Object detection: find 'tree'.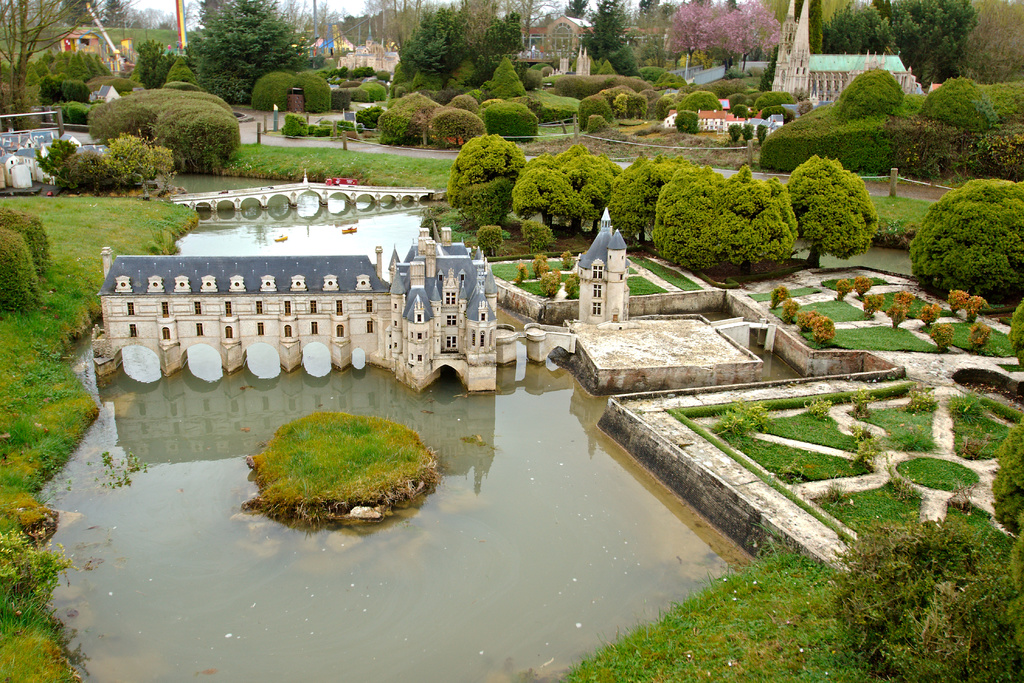
bbox=[671, 0, 795, 85].
